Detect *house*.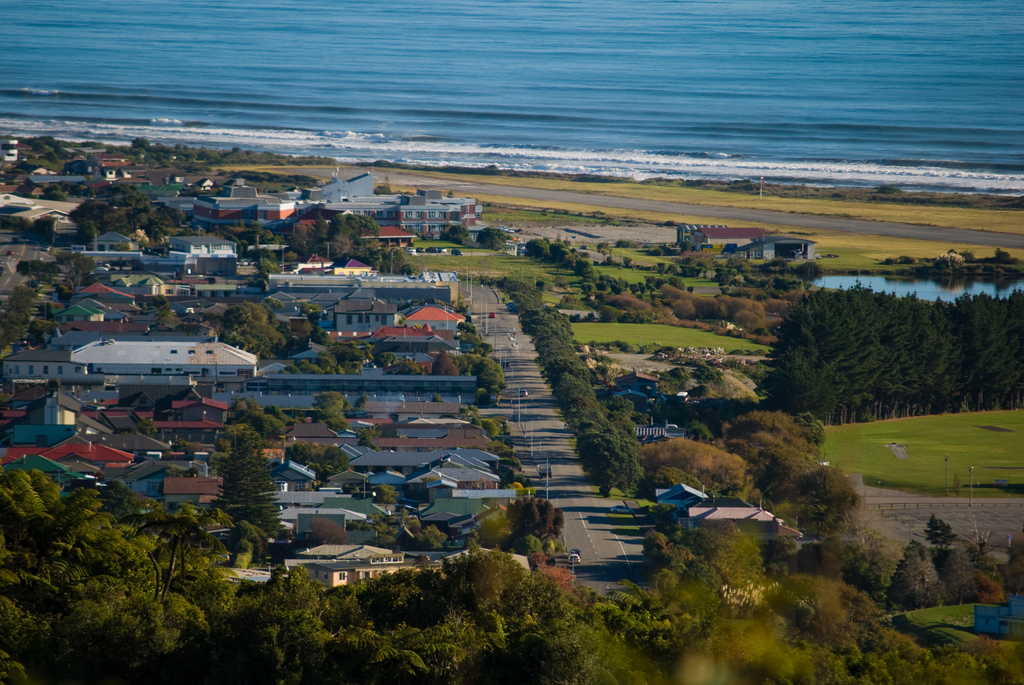
Detected at <bbox>52, 299, 104, 328</bbox>.
